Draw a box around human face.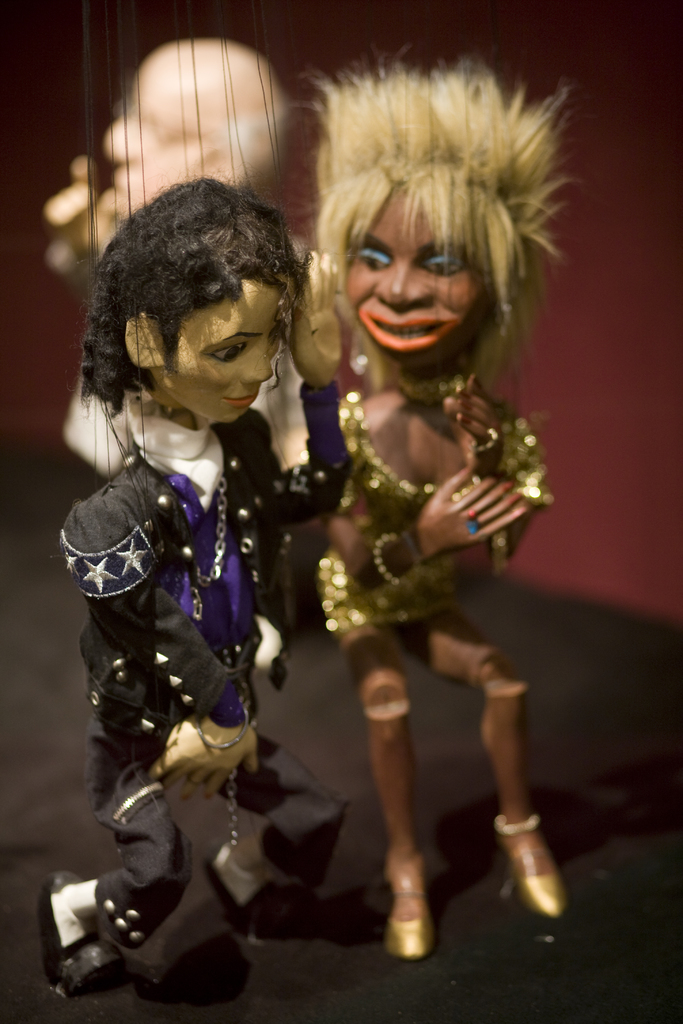
<box>165,281,292,421</box>.
